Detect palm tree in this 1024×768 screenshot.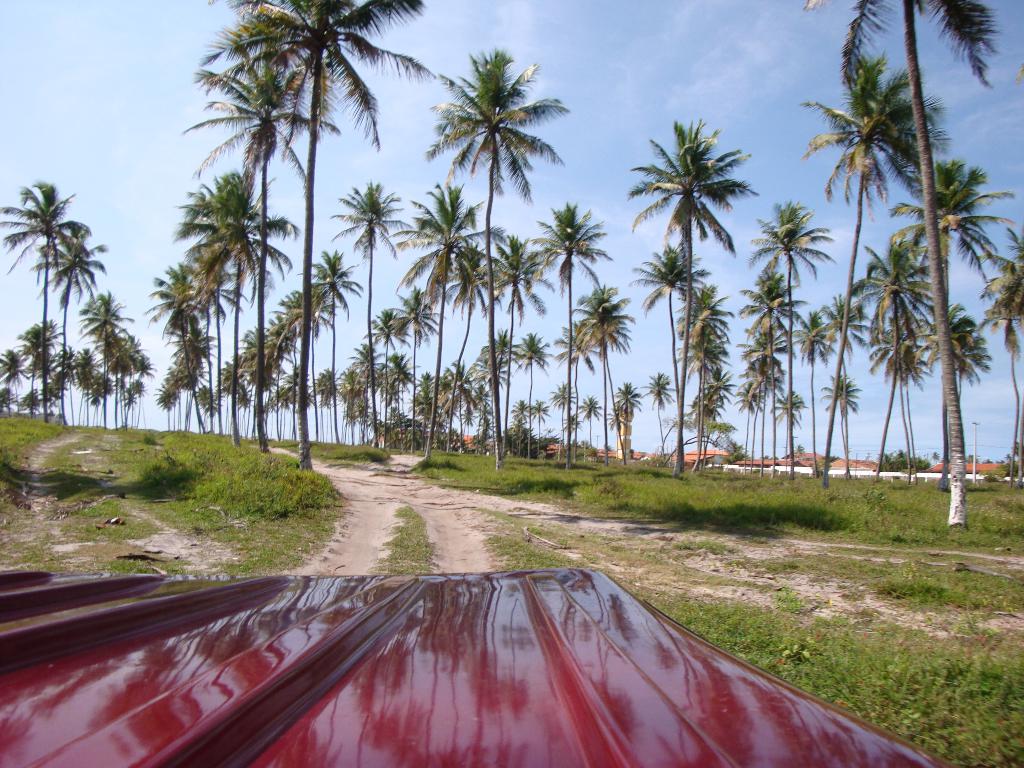
Detection: (420, 49, 555, 446).
